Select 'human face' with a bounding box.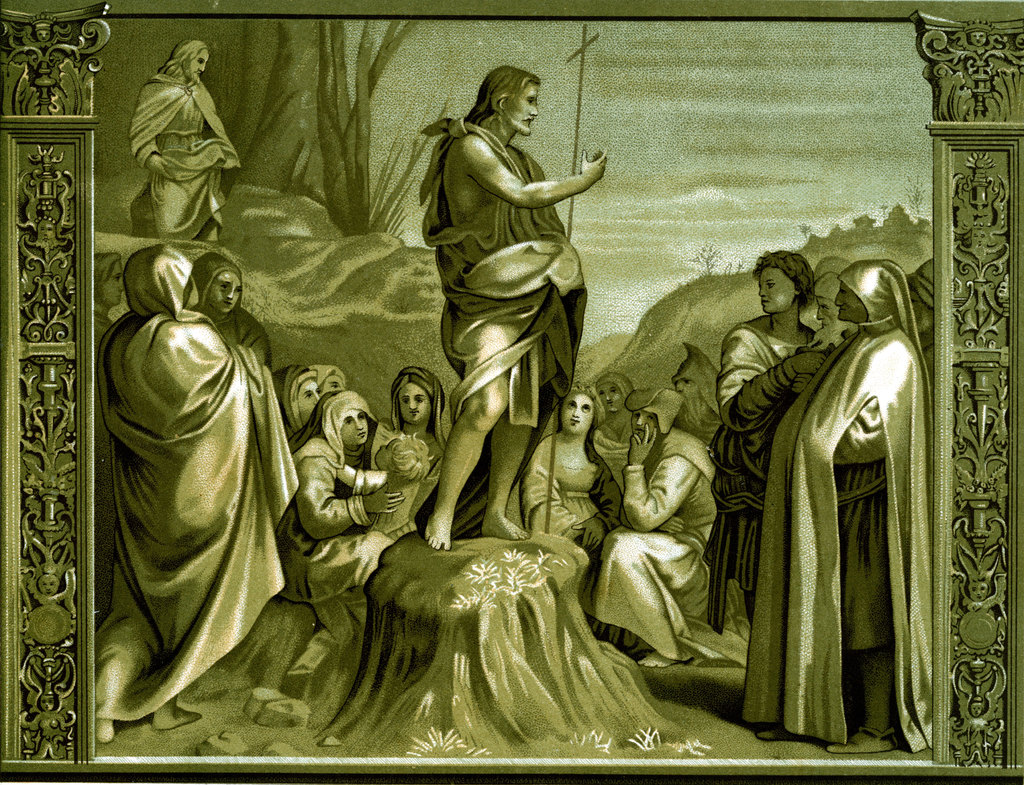
(x1=563, y1=385, x2=595, y2=428).
